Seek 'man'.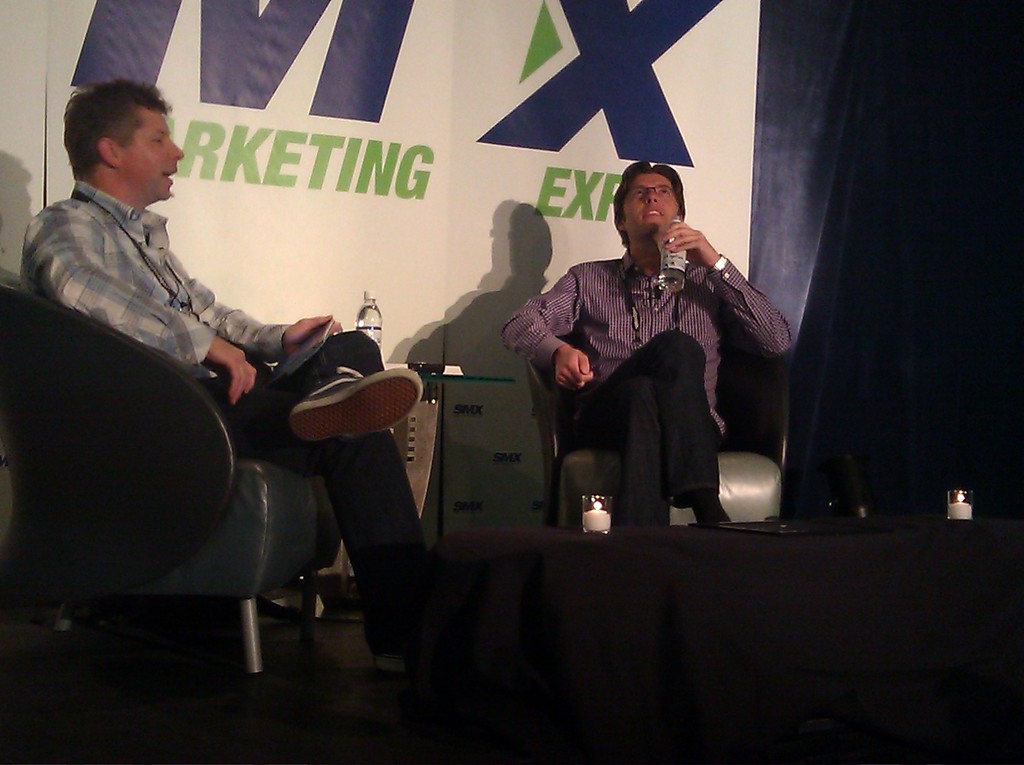
<box>508,157,783,546</box>.
